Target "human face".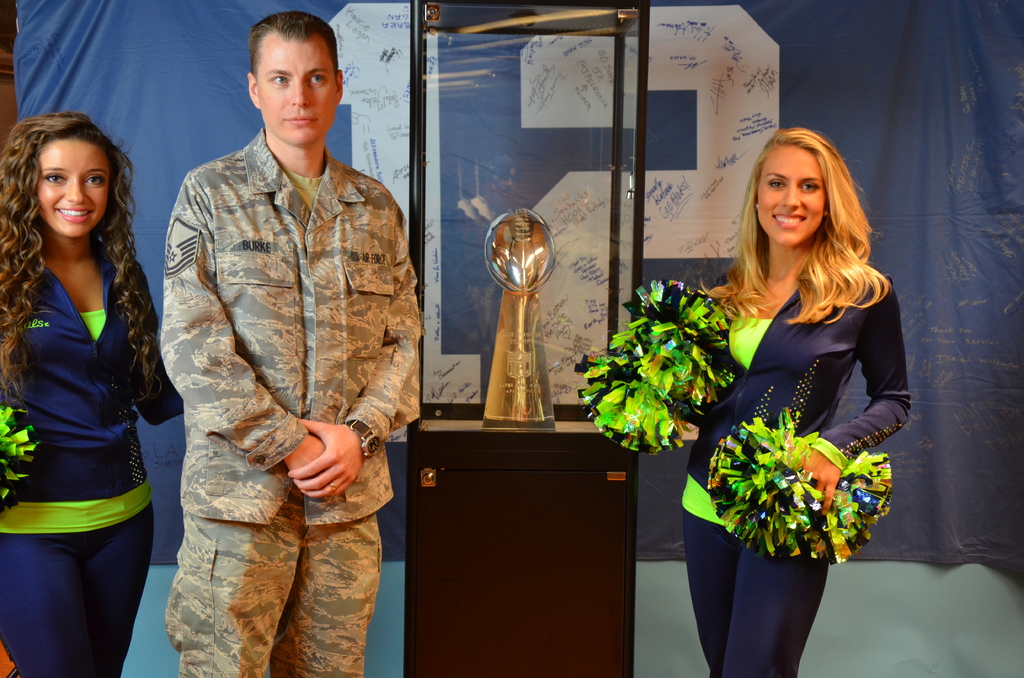
Target region: bbox=(756, 143, 823, 247).
